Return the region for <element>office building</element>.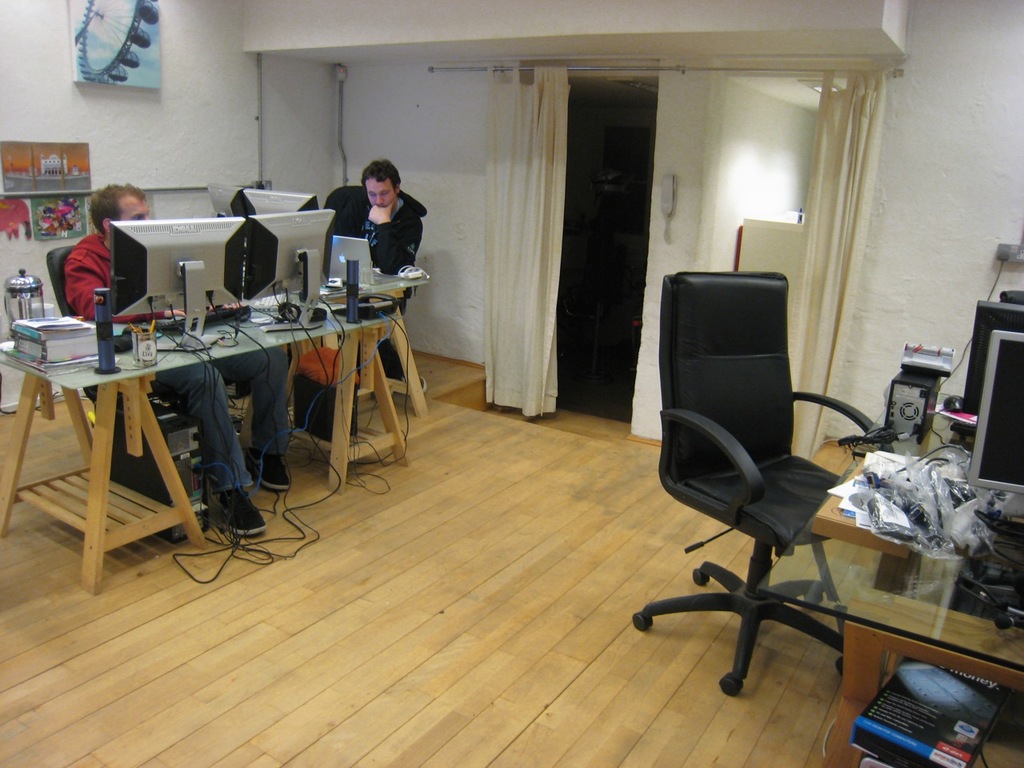
[118, 11, 994, 734].
